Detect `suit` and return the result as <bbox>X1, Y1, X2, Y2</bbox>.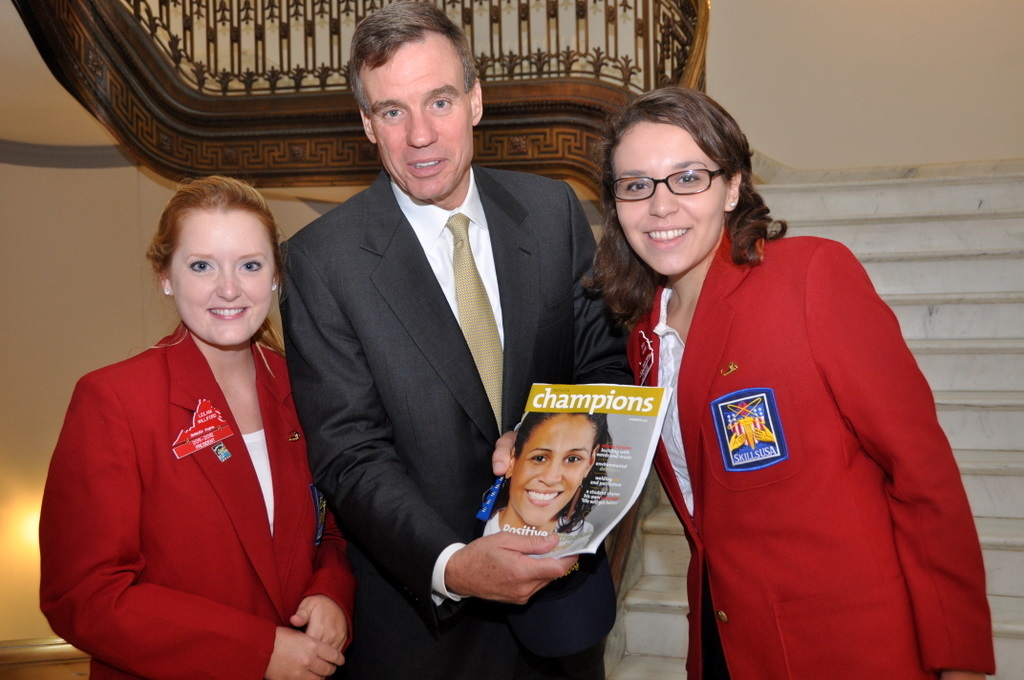
<bbox>329, 178, 607, 627</bbox>.
